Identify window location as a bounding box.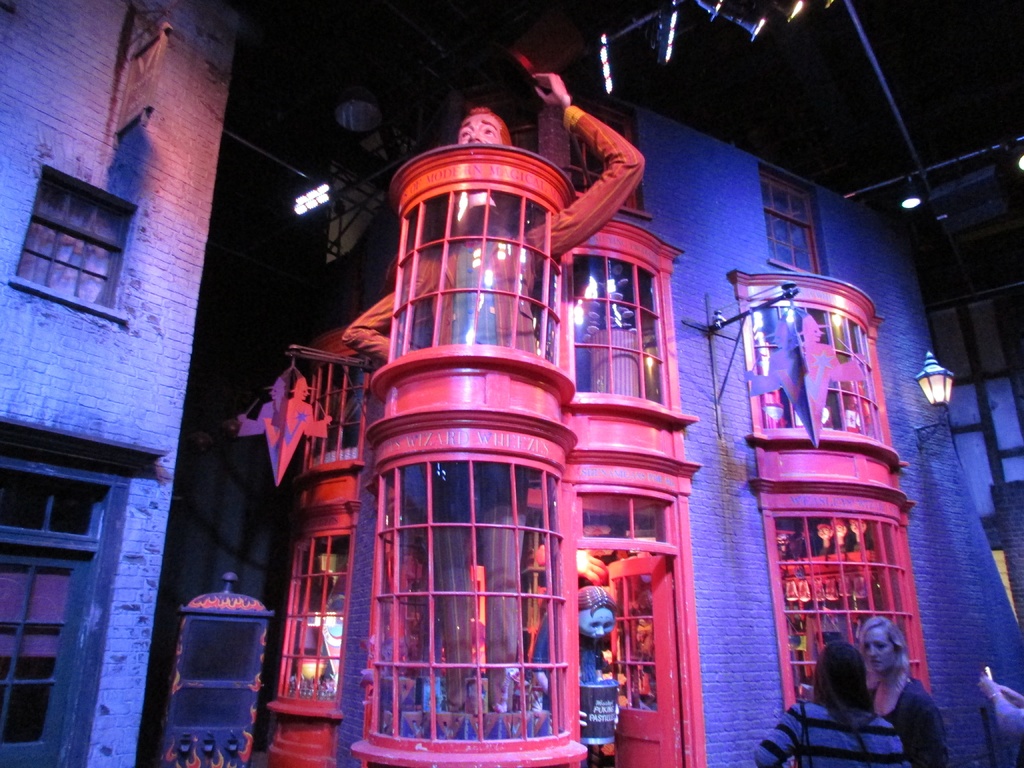
751 308 885 435.
